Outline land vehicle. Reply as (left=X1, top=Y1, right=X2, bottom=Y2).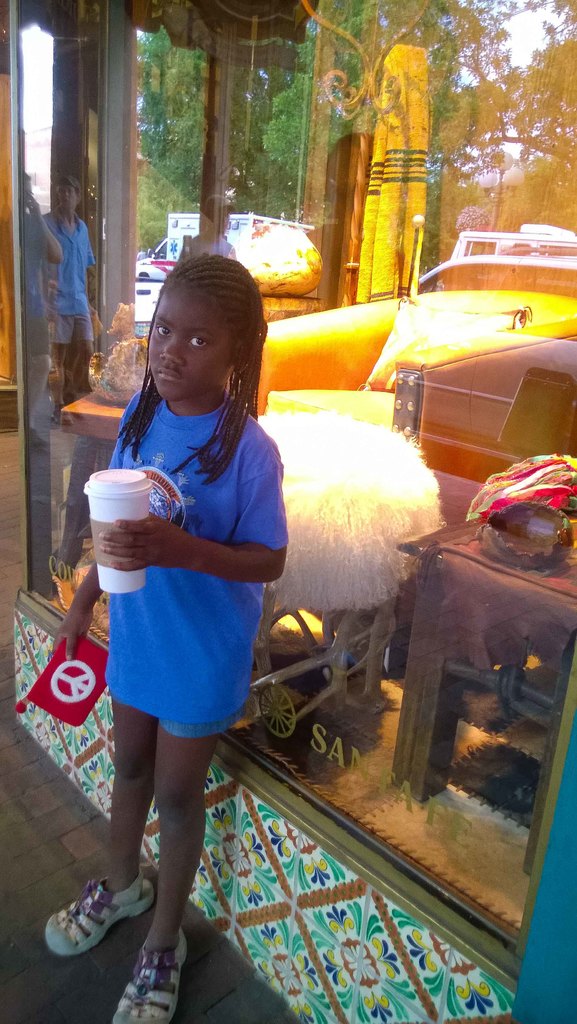
(left=417, top=256, right=576, bottom=305).
